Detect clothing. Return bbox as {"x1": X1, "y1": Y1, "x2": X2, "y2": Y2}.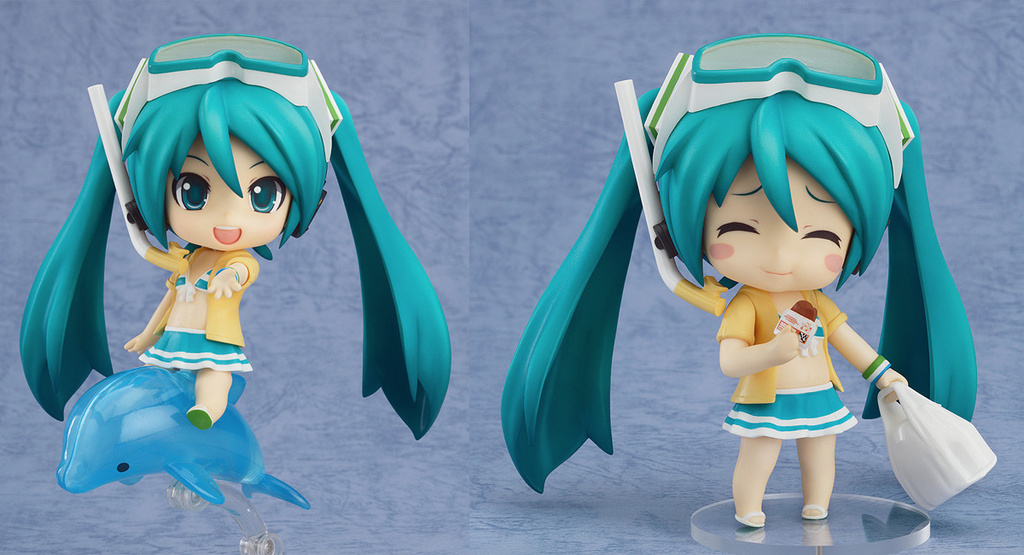
{"x1": 717, "y1": 287, "x2": 875, "y2": 448}.
